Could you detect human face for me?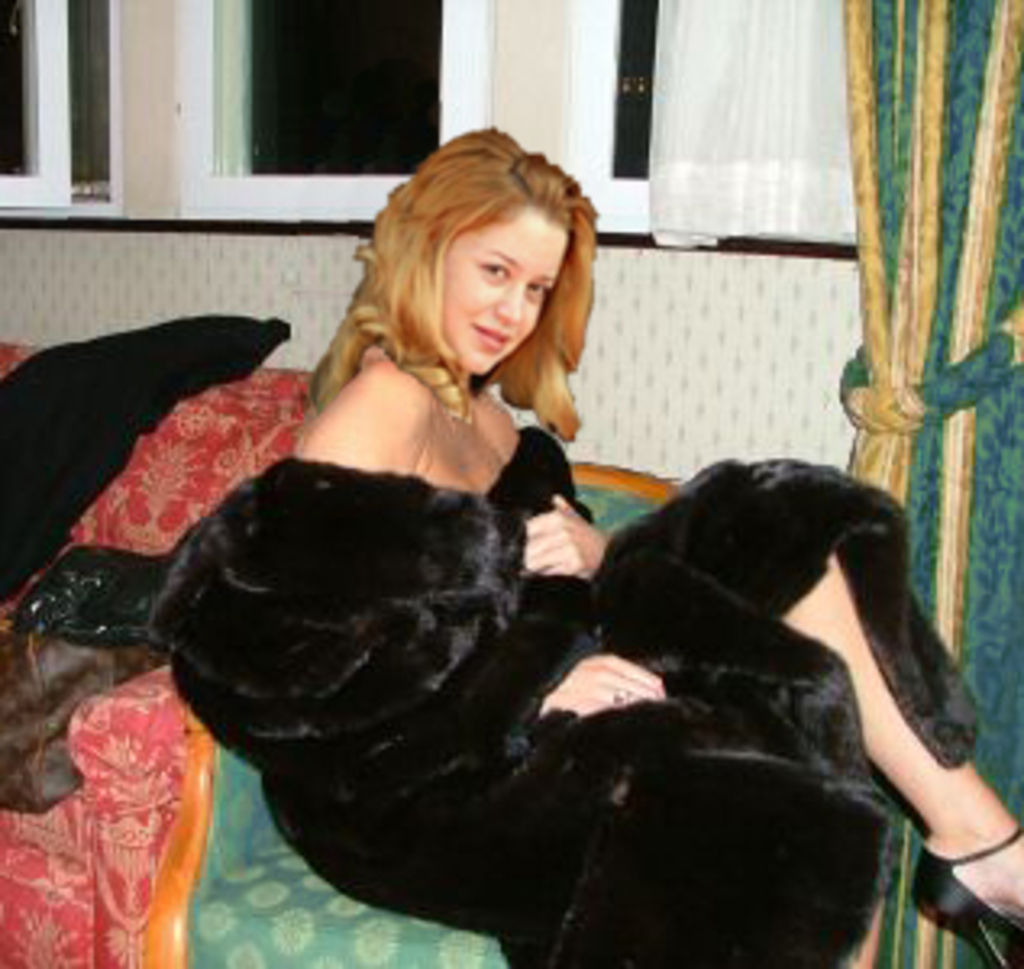
Detection result: BBox(436, 200, 575, 378).
